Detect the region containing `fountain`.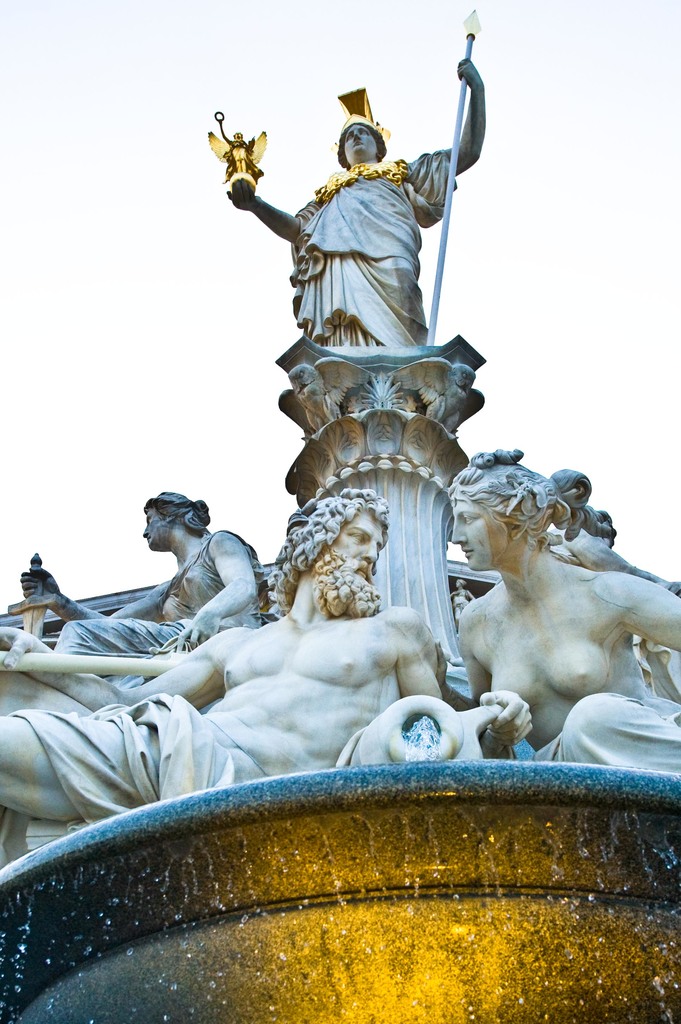
{"x1": 8, "y1": 0, "x2": 680, "y2": 1016}.
